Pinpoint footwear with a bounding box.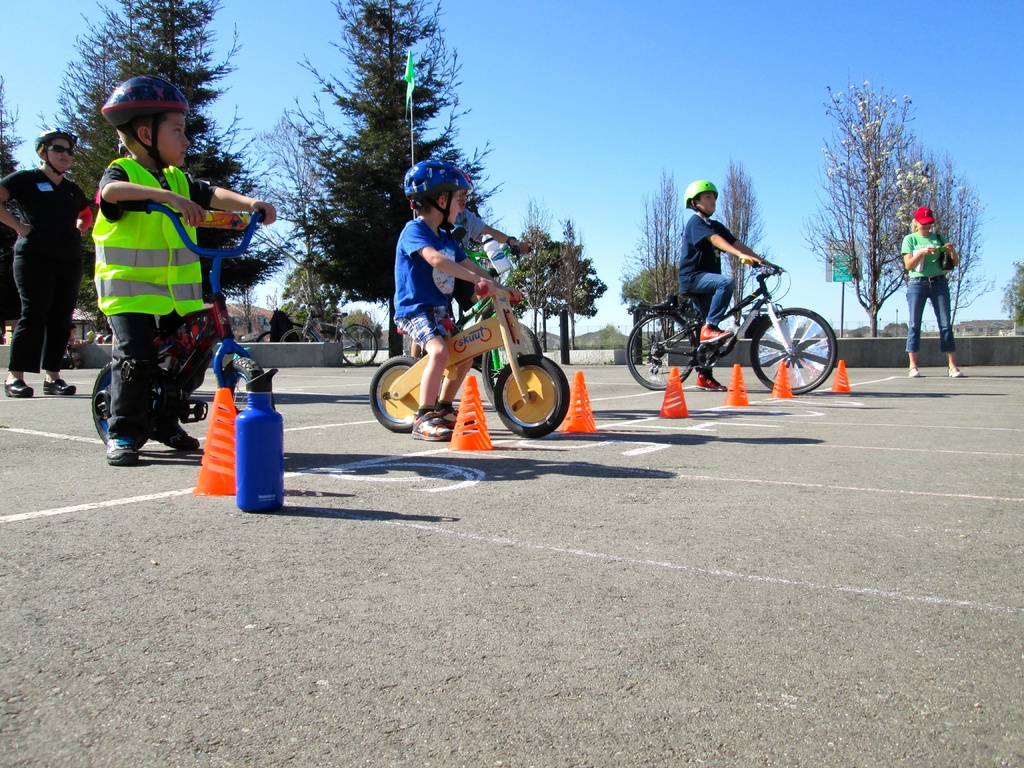
region(102, 434, 140, 464).
